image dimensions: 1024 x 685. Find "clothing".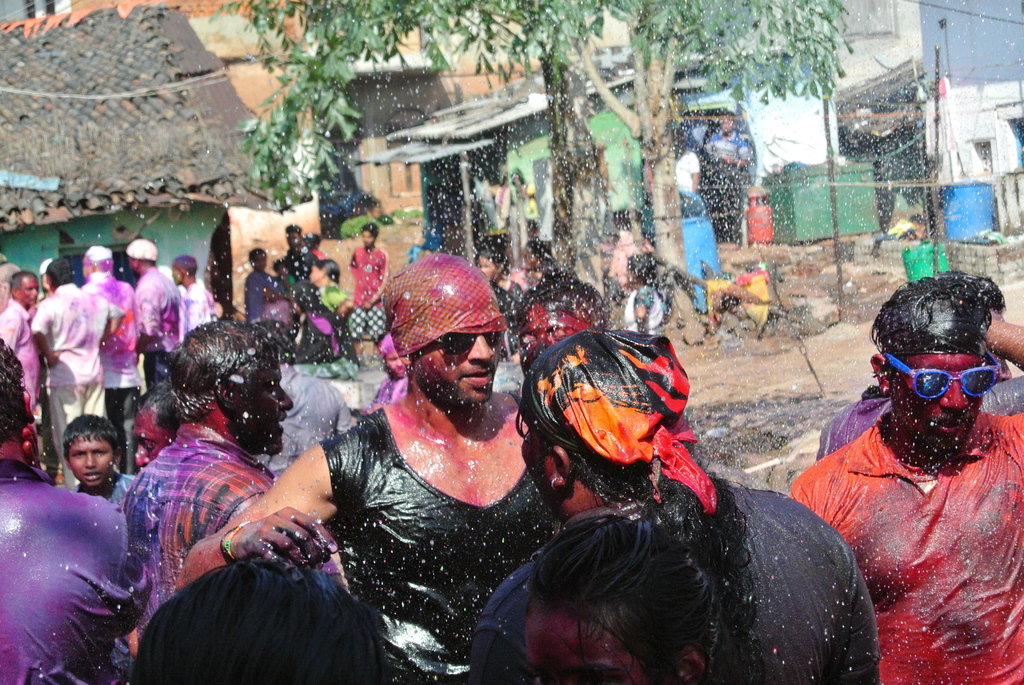
x1=403, y1=228, x2=445, y2=261.
